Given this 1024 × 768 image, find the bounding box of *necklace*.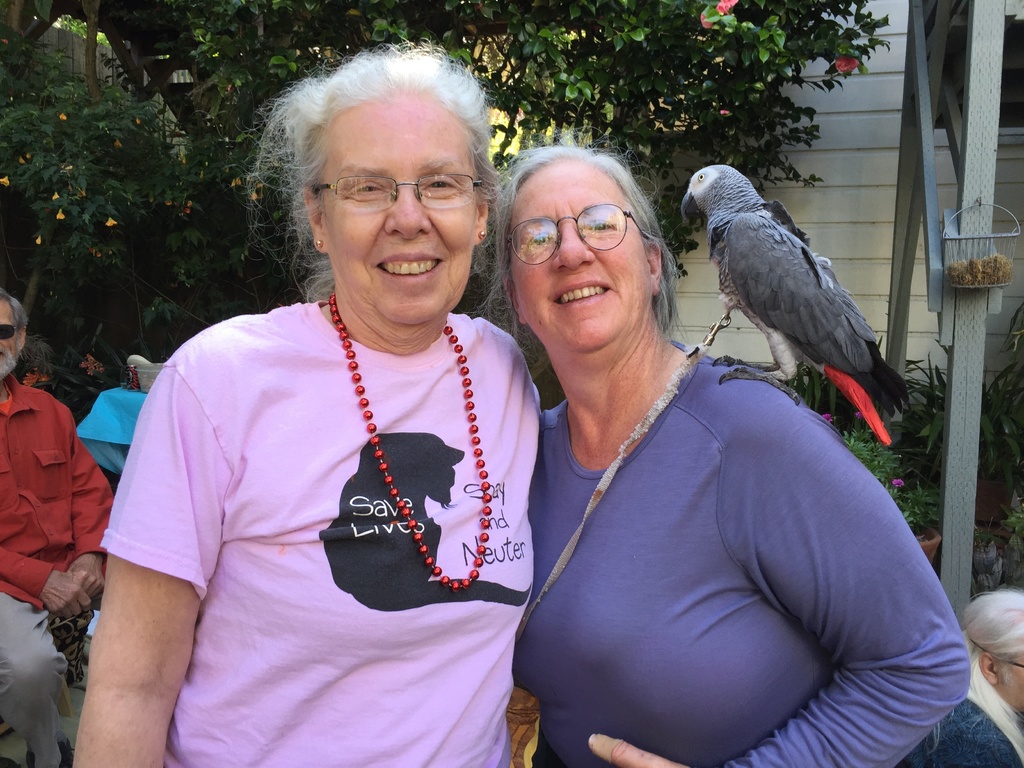
303/307/523/596.
